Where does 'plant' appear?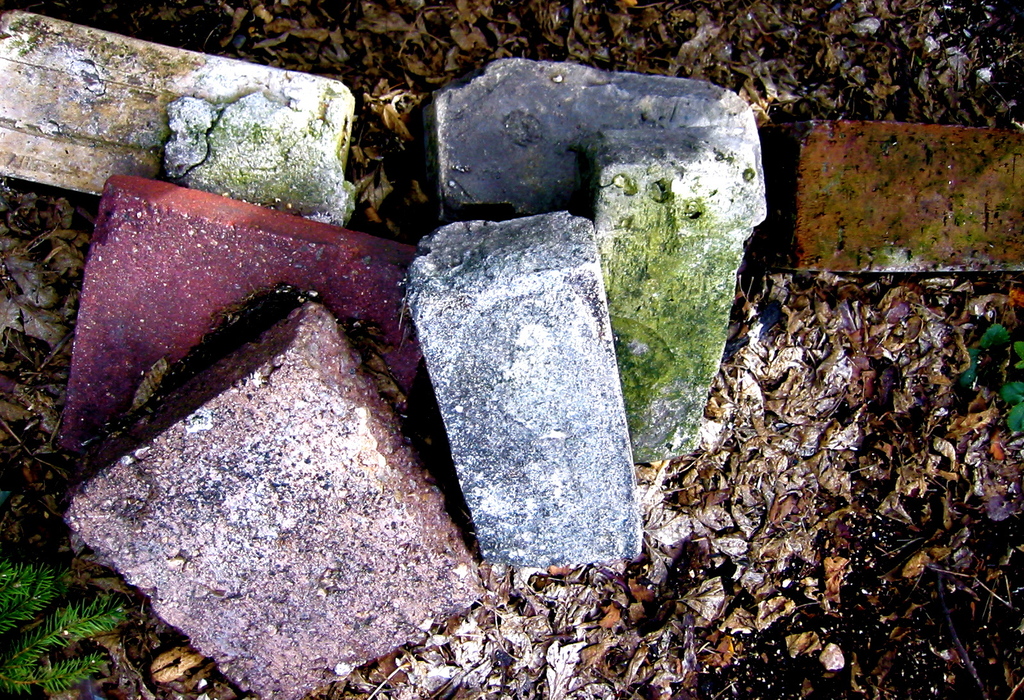
Appears at bbox=(0, 556, 122, 699).
